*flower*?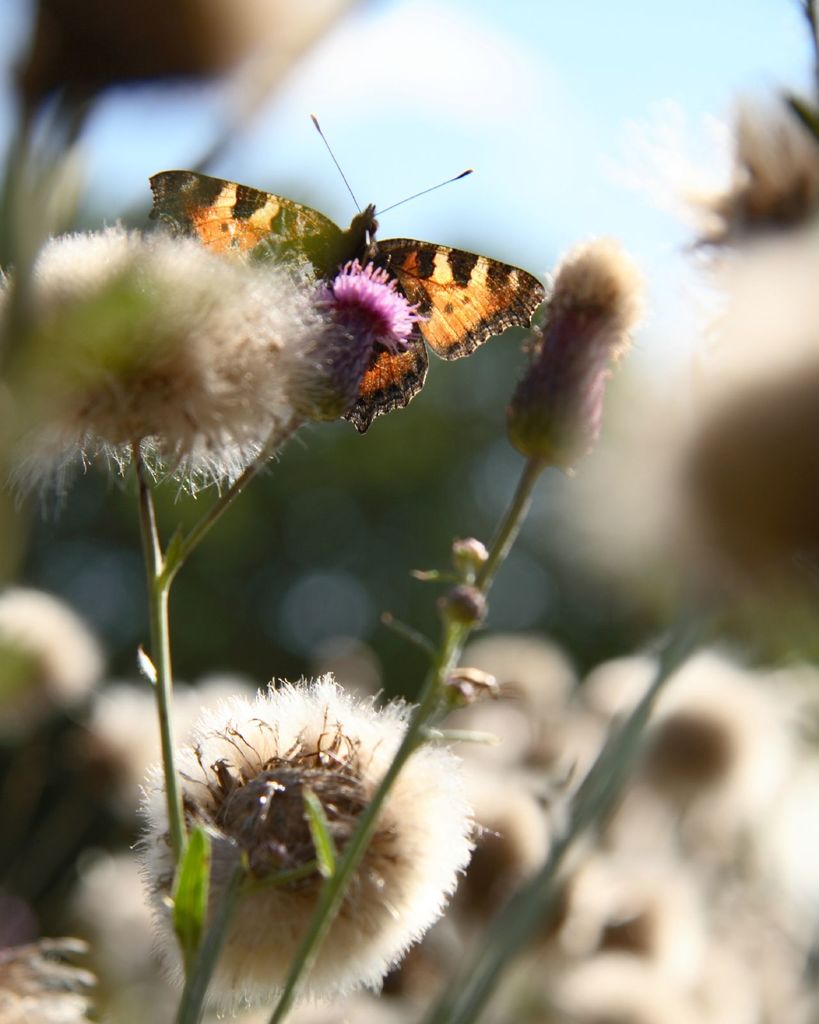
{"x1": 129, "y1": 682, "x2": 482, "y2": 1011}
